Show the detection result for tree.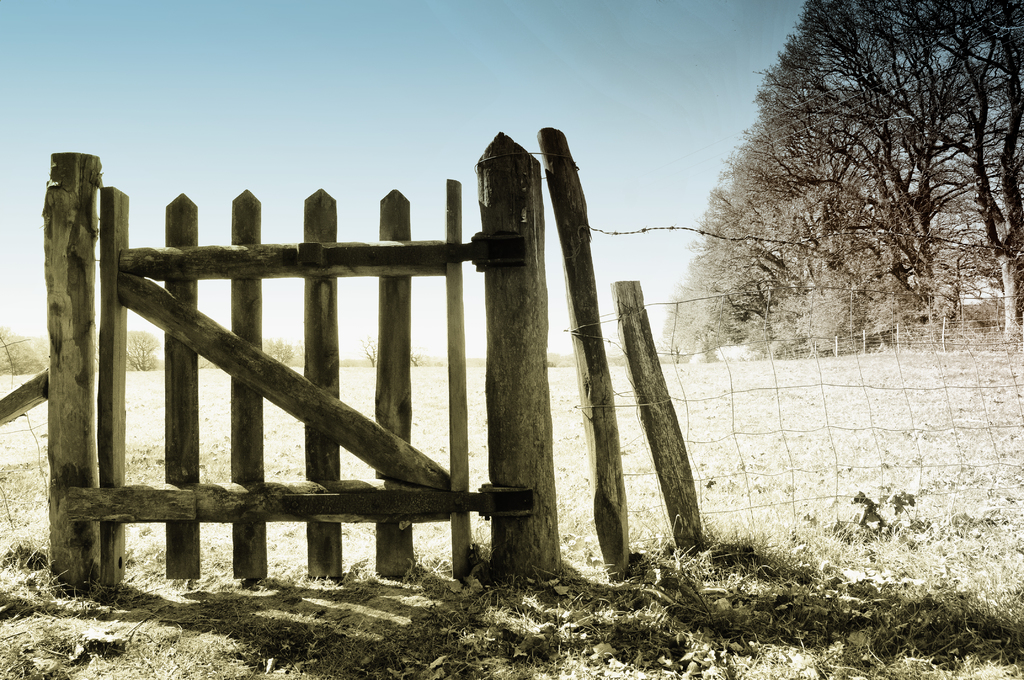
(left=717, top=18, right=973, bottom=371).
